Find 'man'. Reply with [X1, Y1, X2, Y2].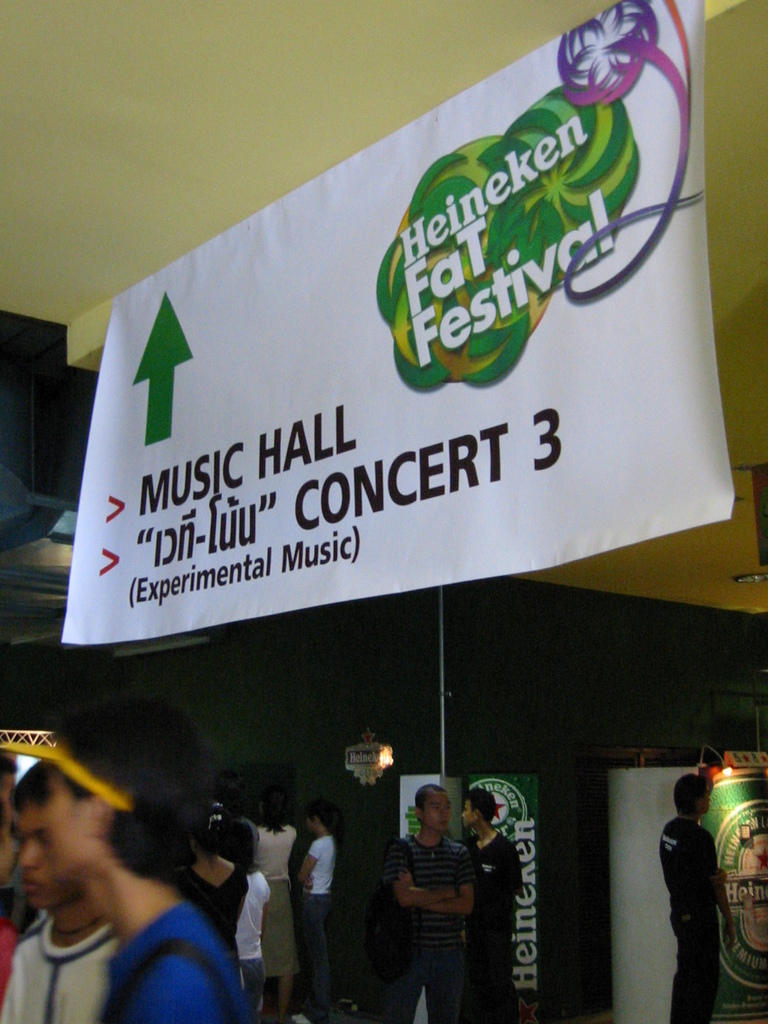
[443, 783, 522, 1023].
